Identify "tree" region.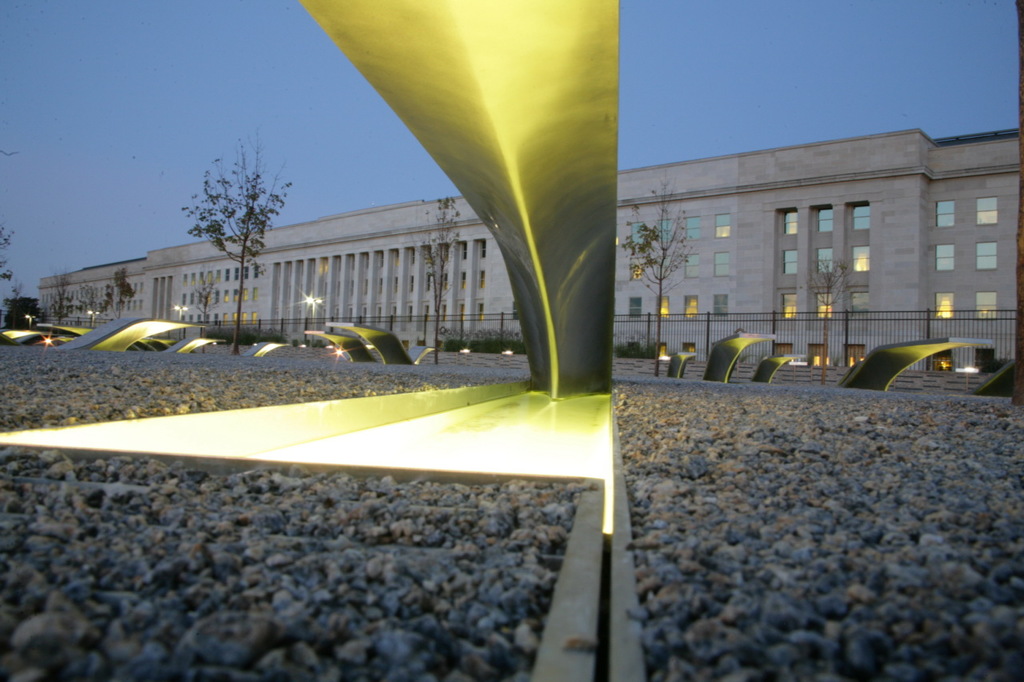
Region: {"x1": 27, "y1": 254, "x2": 86, "y2": 328}.
